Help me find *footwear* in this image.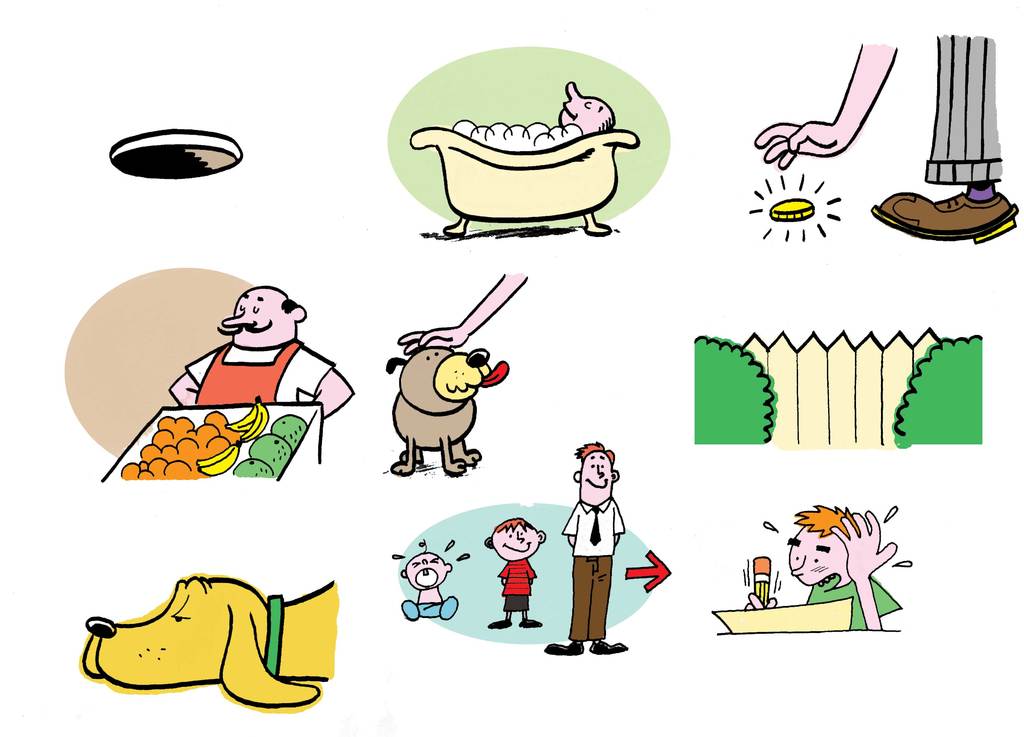
Found it: box=[589, 641, 630, 657].
